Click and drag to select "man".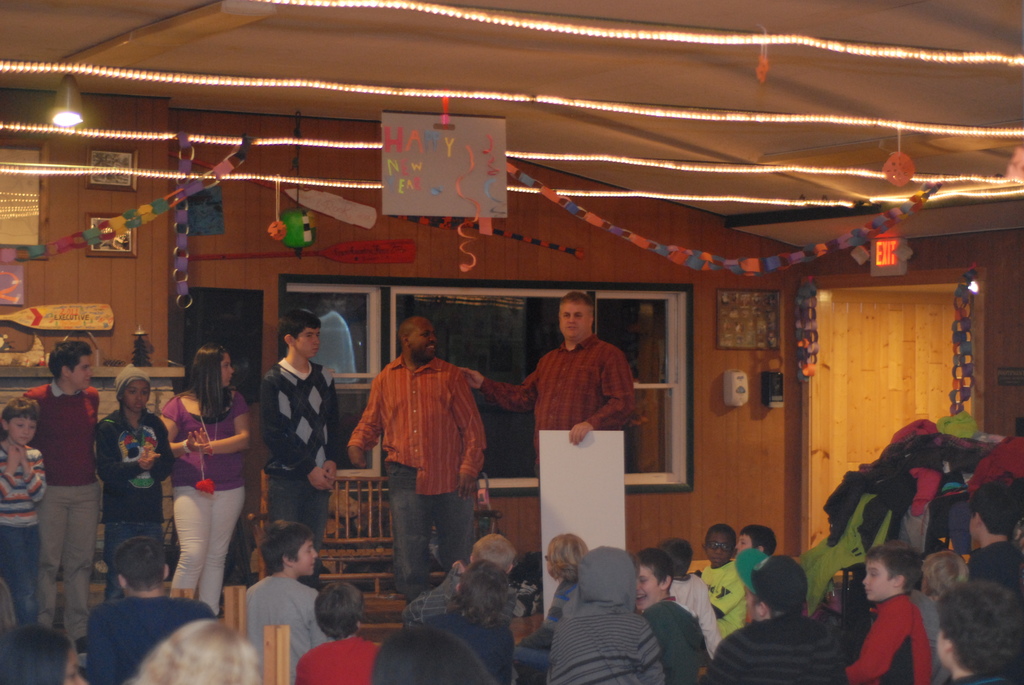
Selection: bbox=[225, 519, 340, 681].
